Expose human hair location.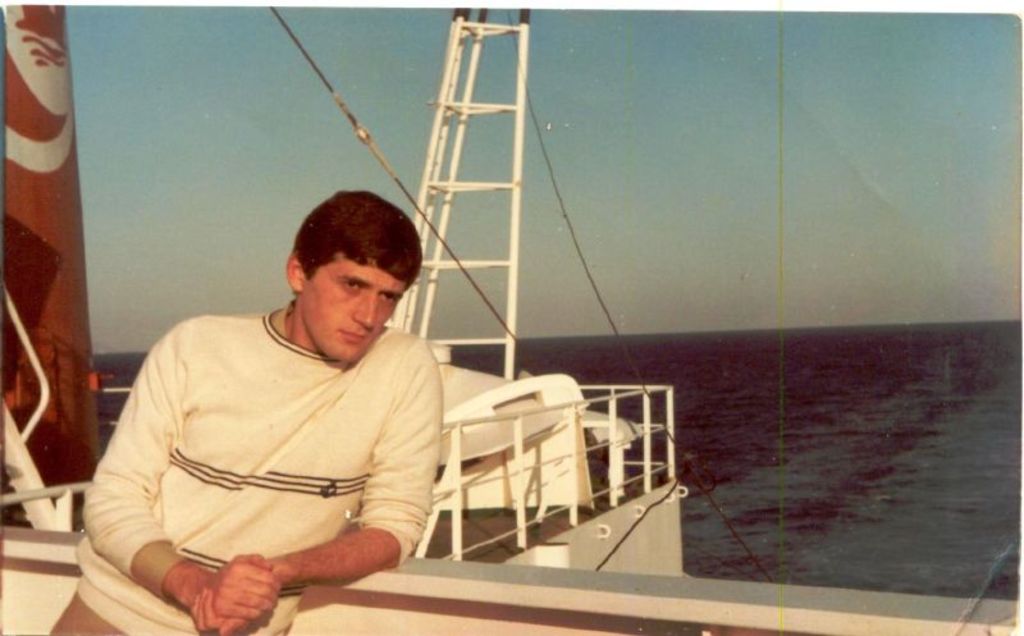
Exposed at 287:196:404:299.
